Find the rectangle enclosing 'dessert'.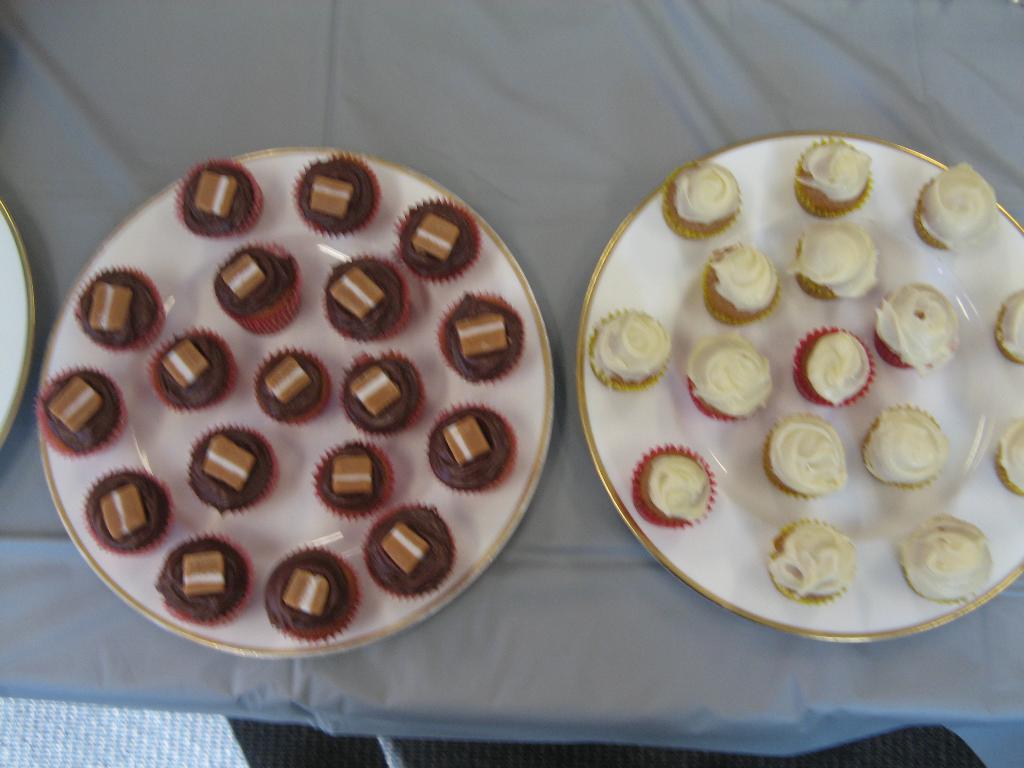
BBox(640, 447, 714, 525).
